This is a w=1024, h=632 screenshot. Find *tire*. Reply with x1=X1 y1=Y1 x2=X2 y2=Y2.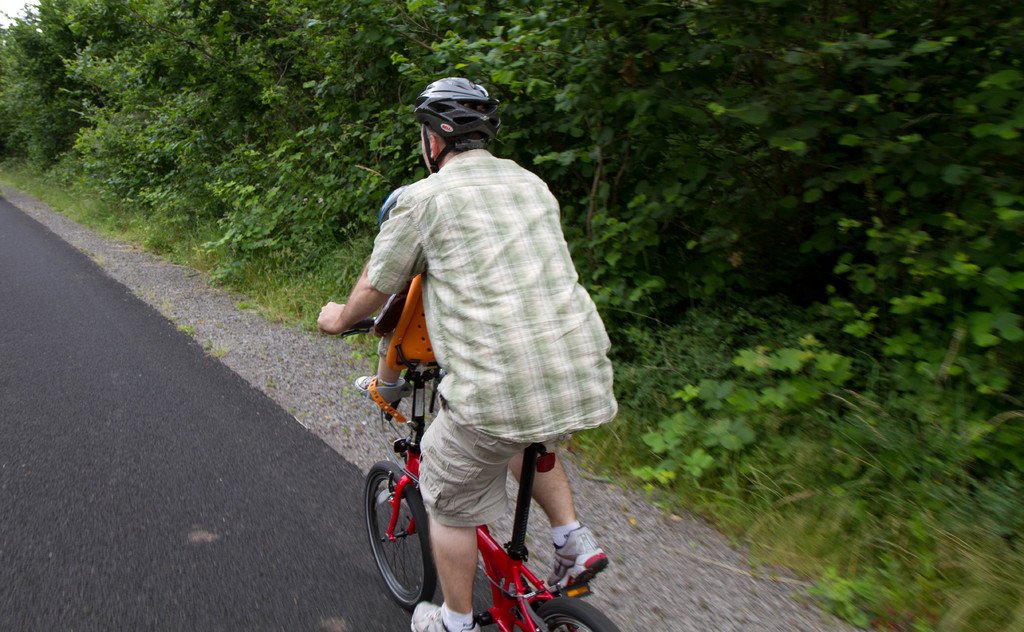
x1=514 y1=586 x2=620 y2=631.
